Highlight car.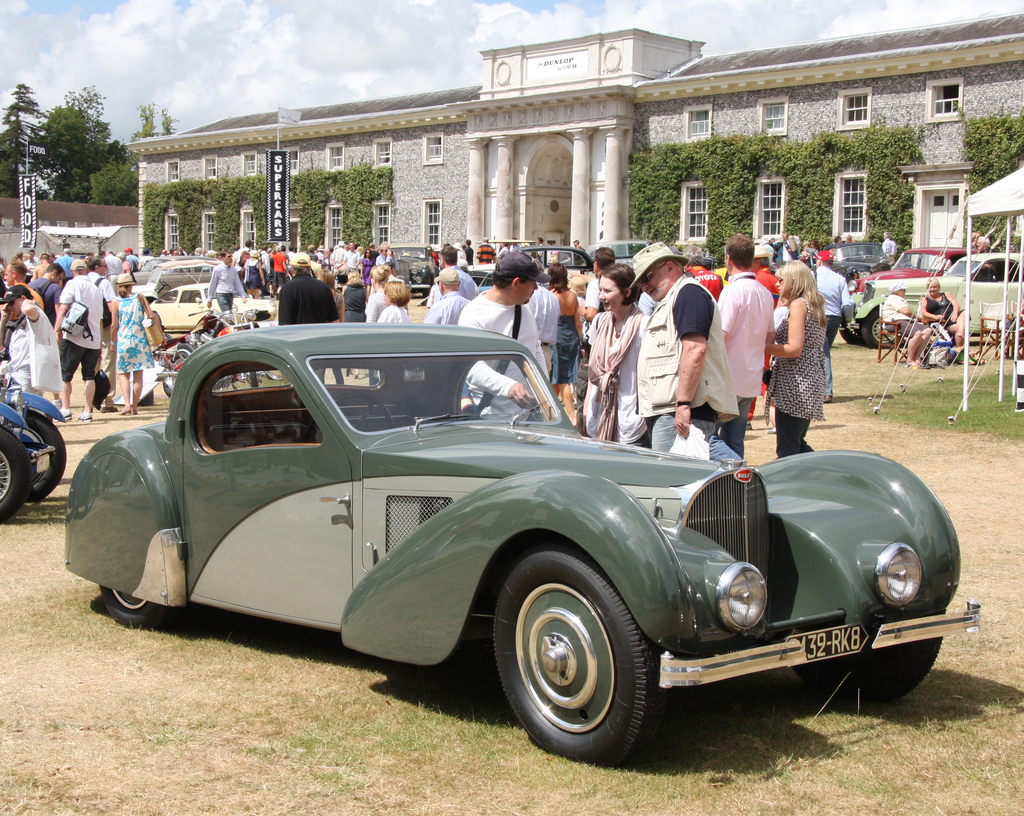
Highlighted region: [x1=55, y1=318, x2=992, y2=774].
